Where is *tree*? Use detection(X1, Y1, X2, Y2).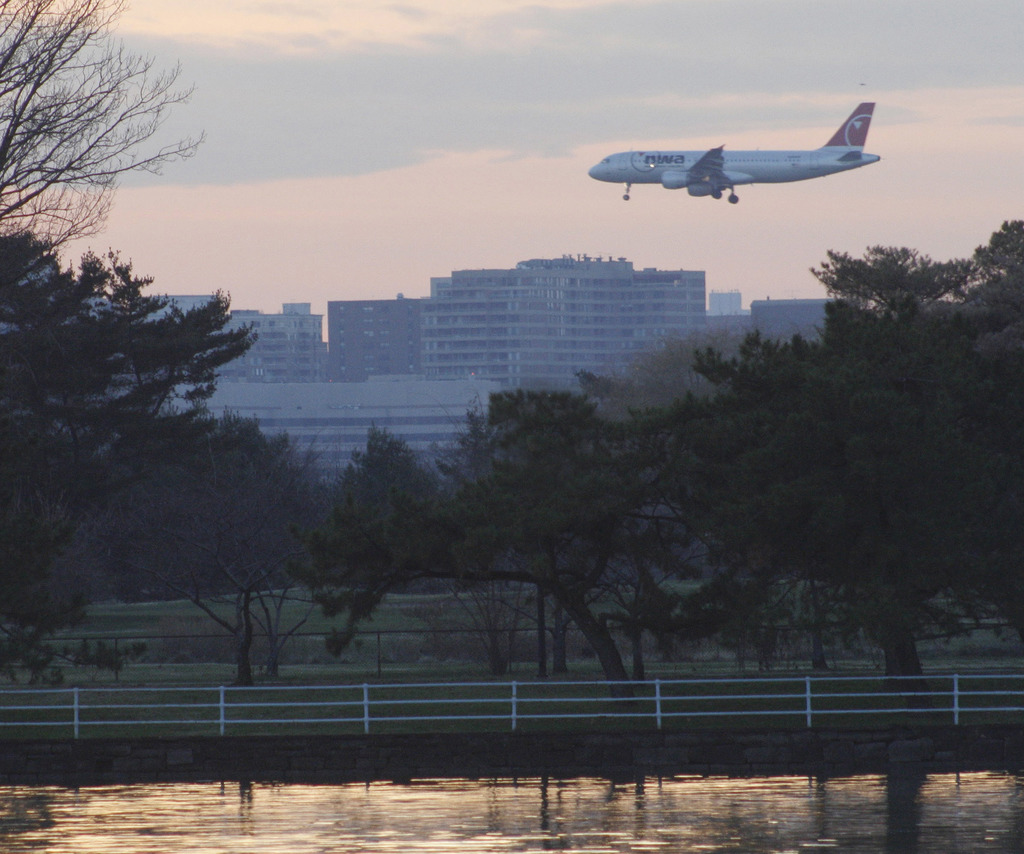
detection(318, 415, 445, 555).
